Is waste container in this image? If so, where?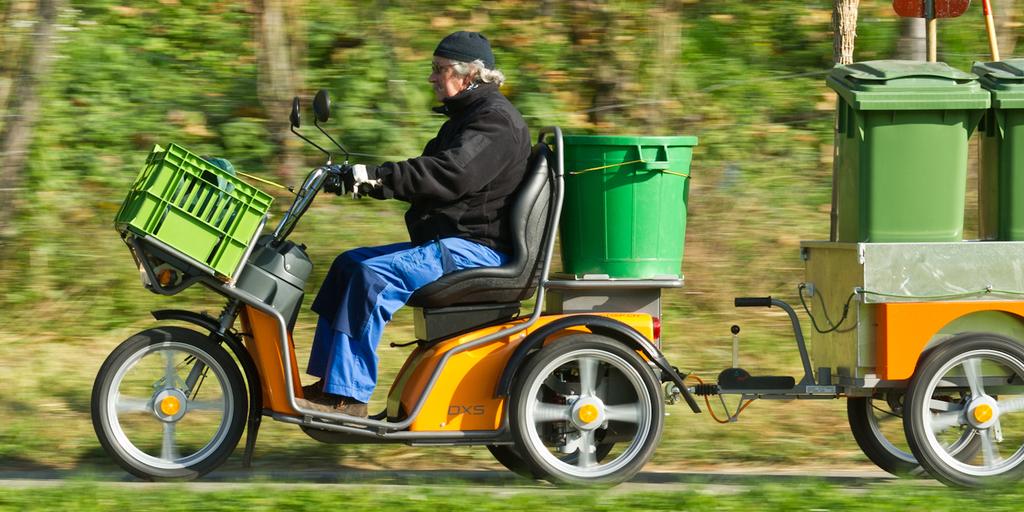
Yes, at [827, 55, 990, 241].
